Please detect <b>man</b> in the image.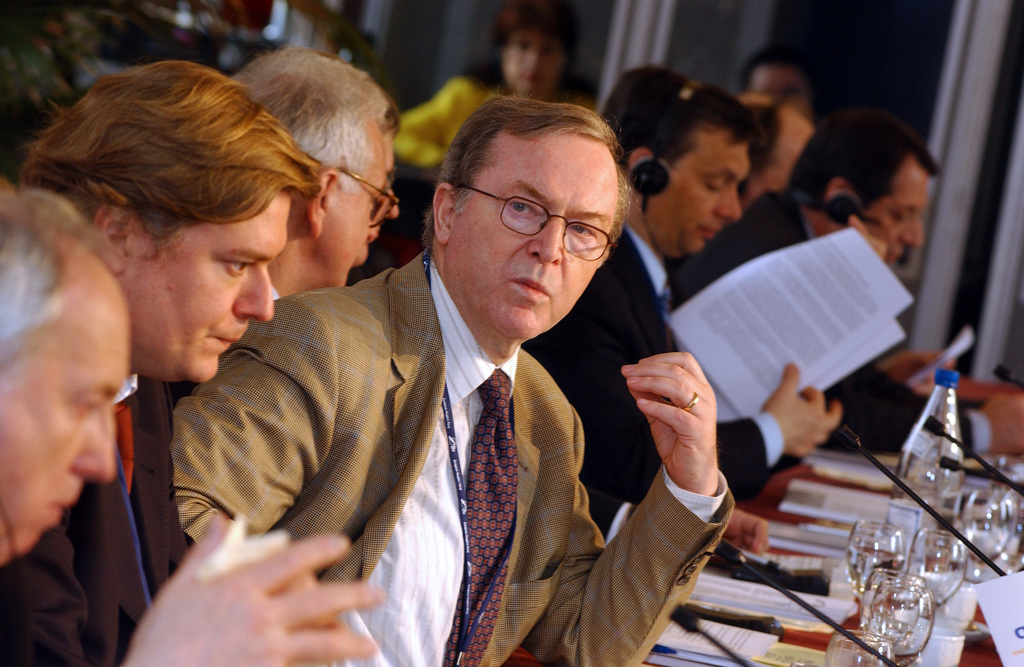
681 115 1023 453.
